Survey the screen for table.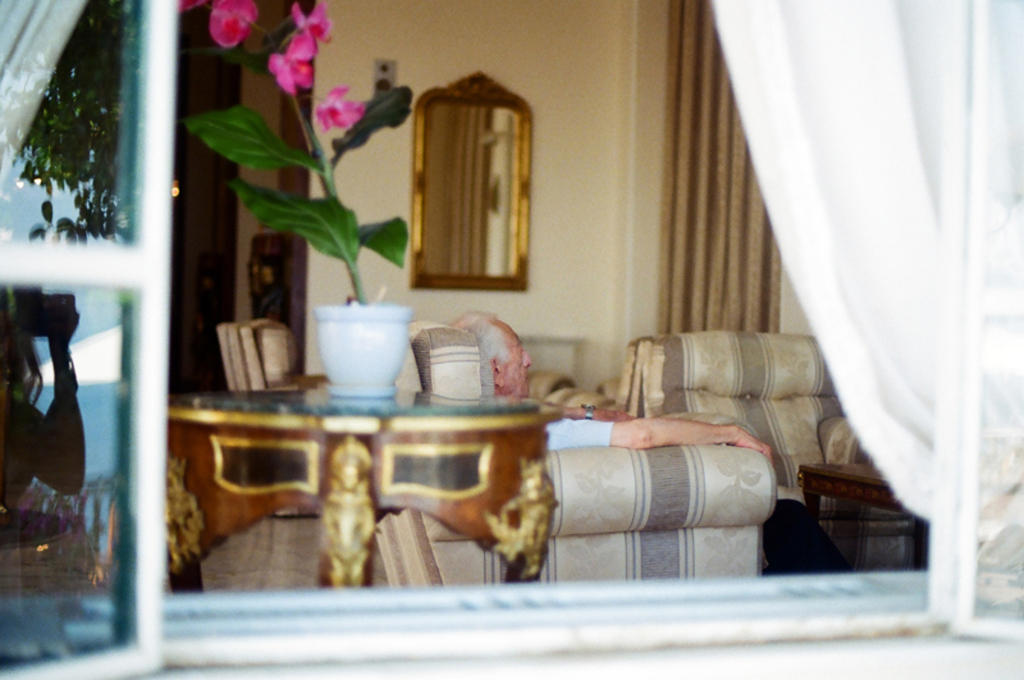
Survey found: rect(797, 462, 923, 570).
